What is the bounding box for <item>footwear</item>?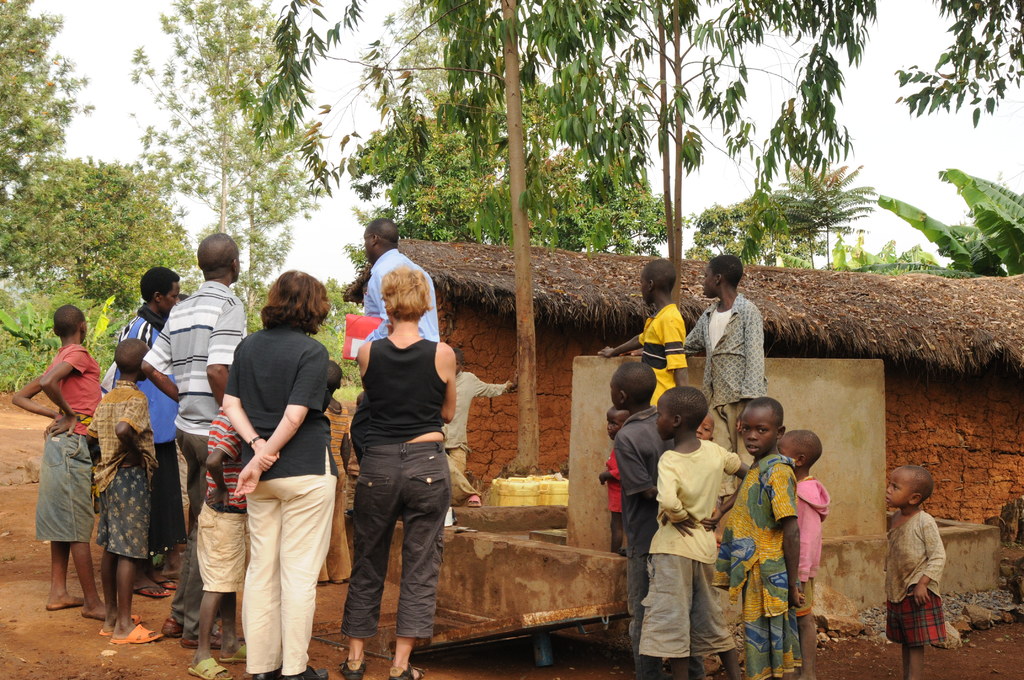
BBox(280, 667, 330, 679).
